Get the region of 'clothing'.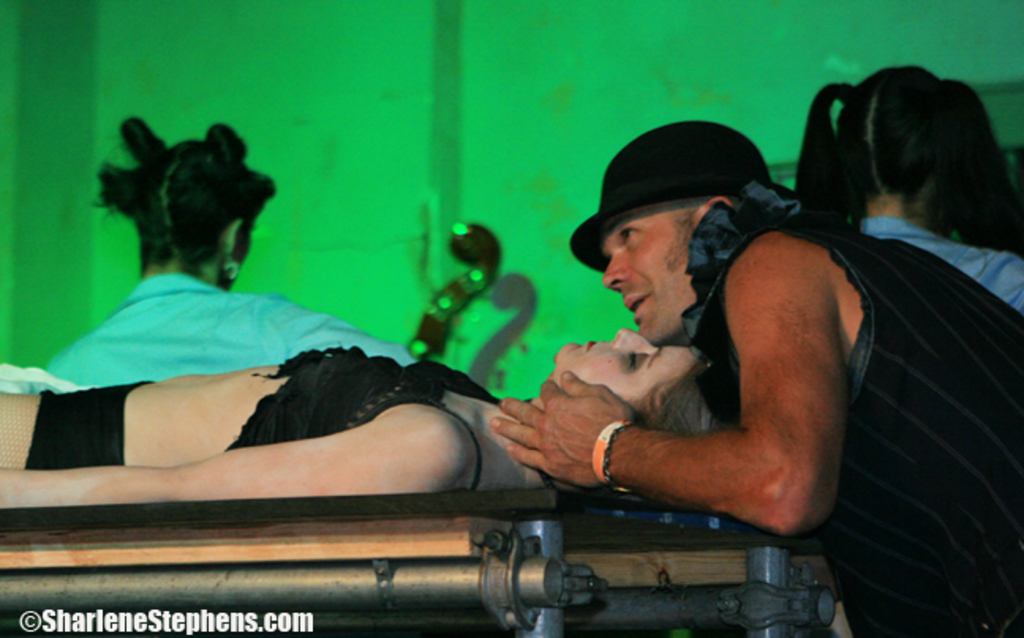
683:177:1022:636.
